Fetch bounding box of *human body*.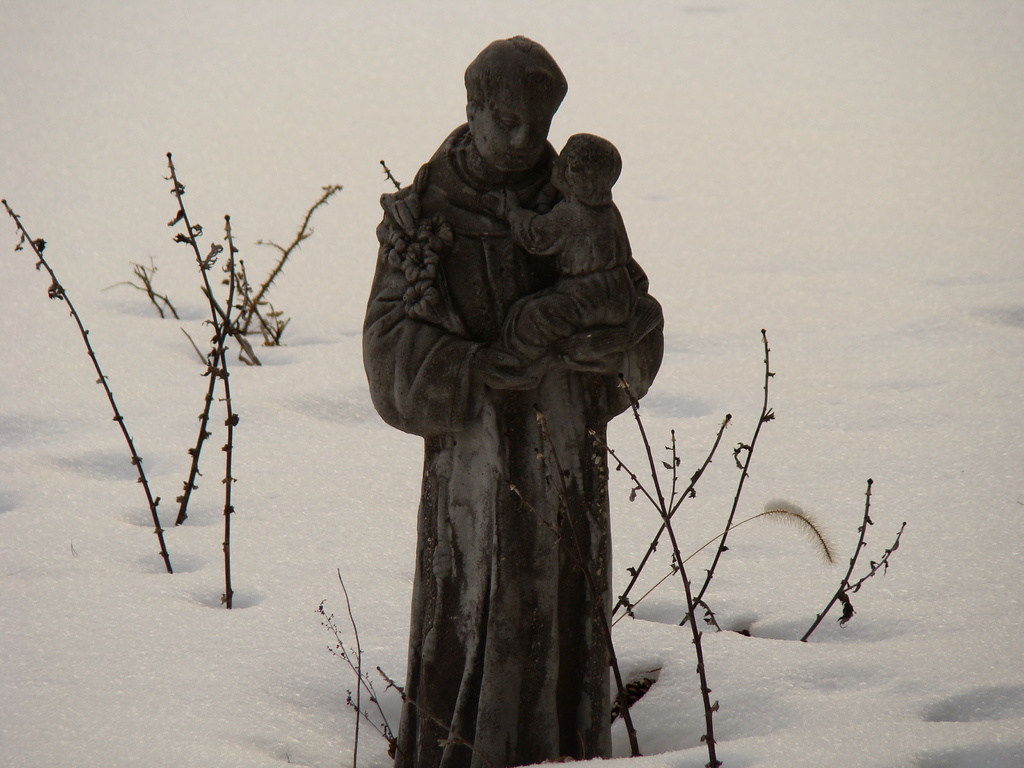
Bbox: <bbox>497, 133, 643, 367</bbox>.
